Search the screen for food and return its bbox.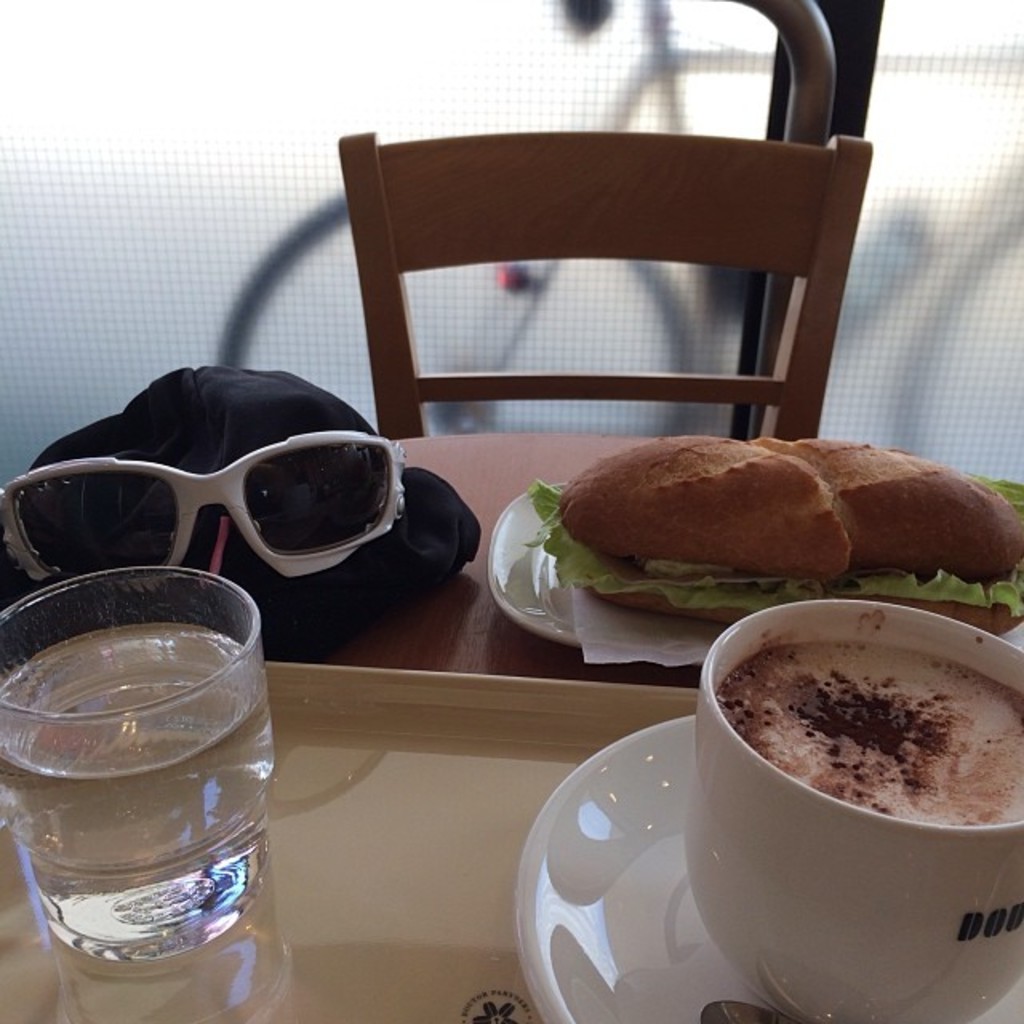
Found: detection(714, 618, 1022, 843).
